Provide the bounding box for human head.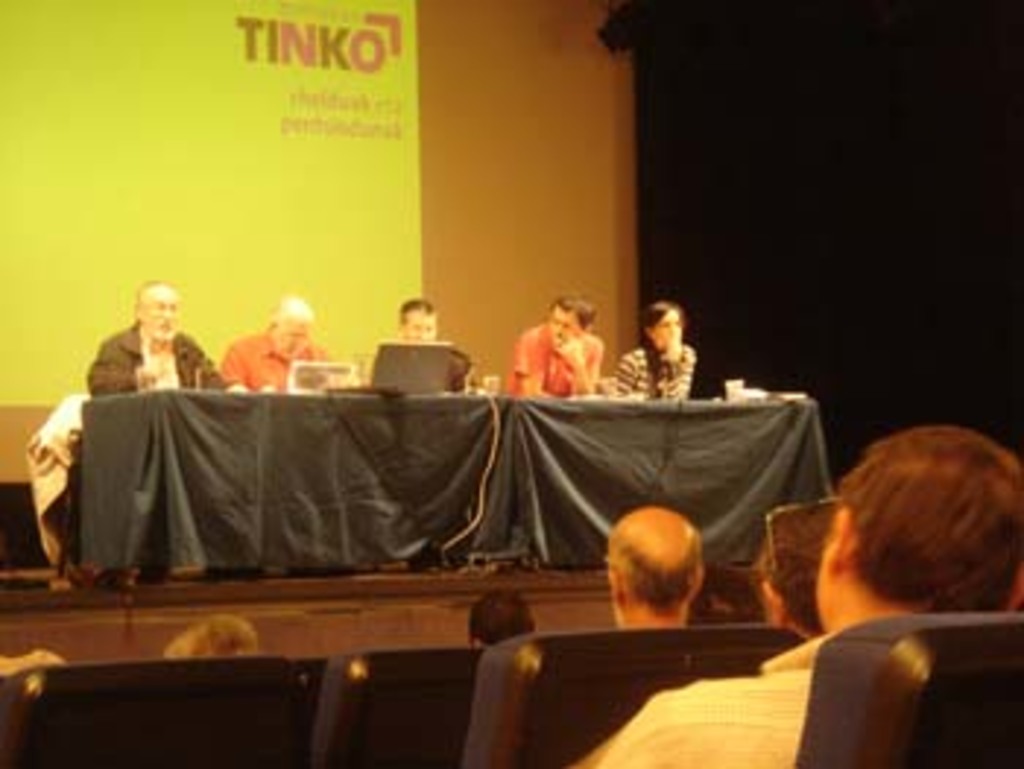
box(395, 298, 439, 336).
